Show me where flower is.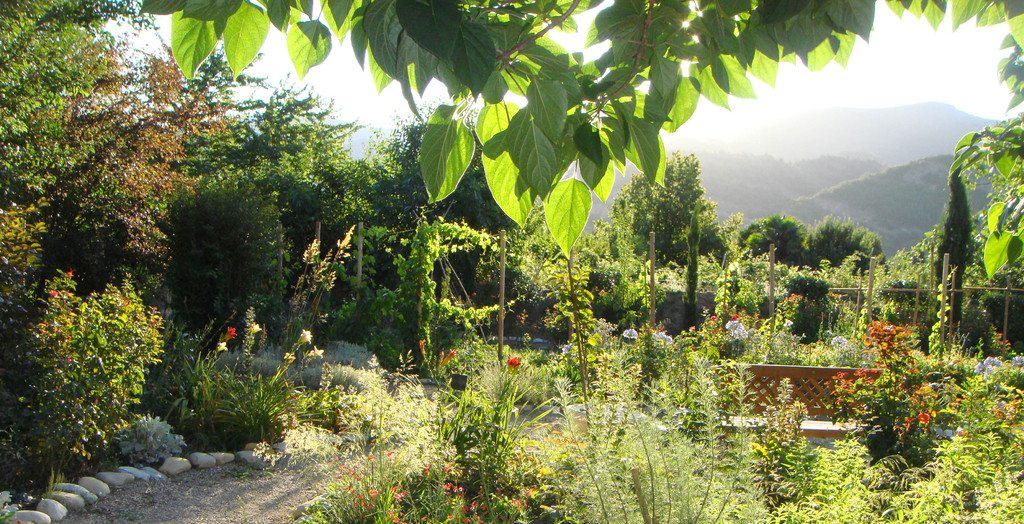
flower is at crop(509, 354, 519, 364).
